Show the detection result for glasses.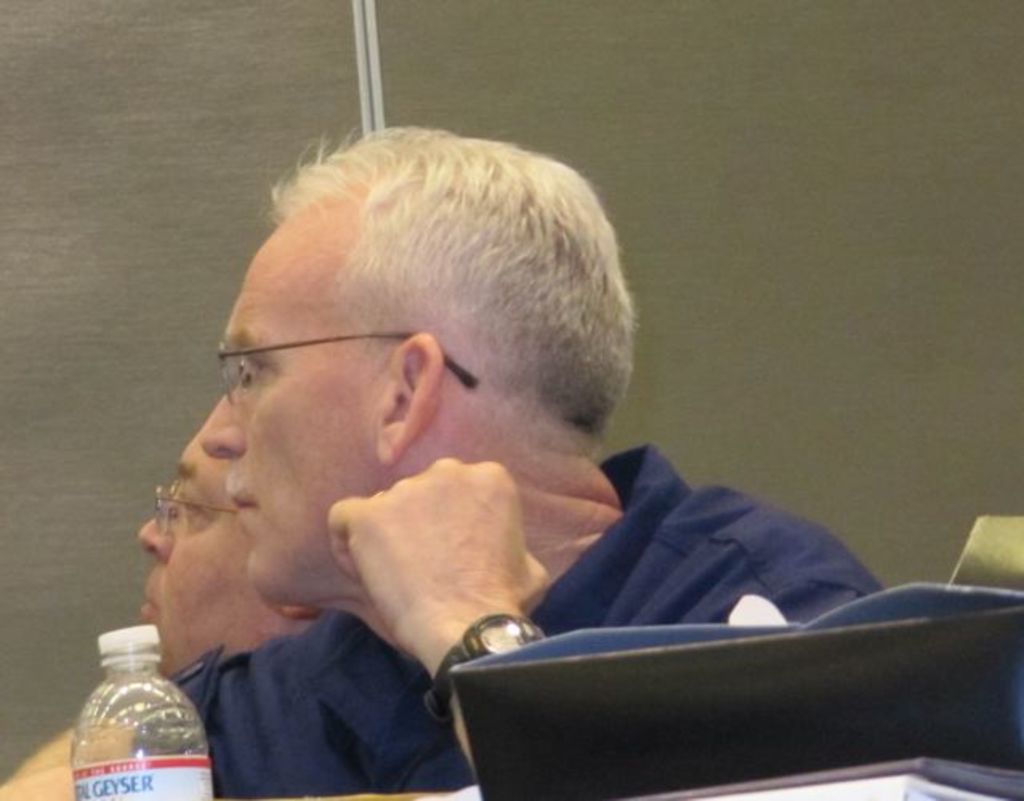
<region>154, 487, 239, 545</region>.
